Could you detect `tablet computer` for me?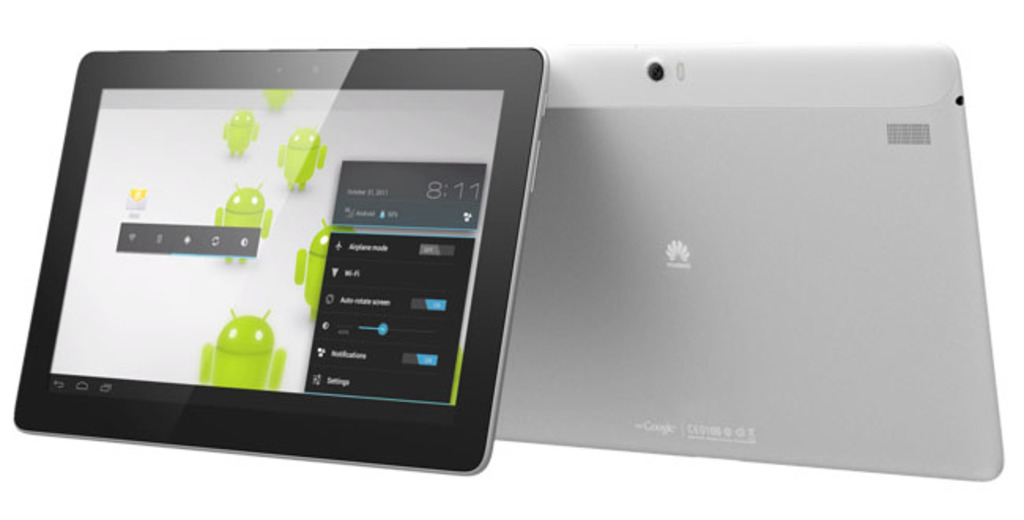
Detection result: Rect(495, 49, 1004, 477).
